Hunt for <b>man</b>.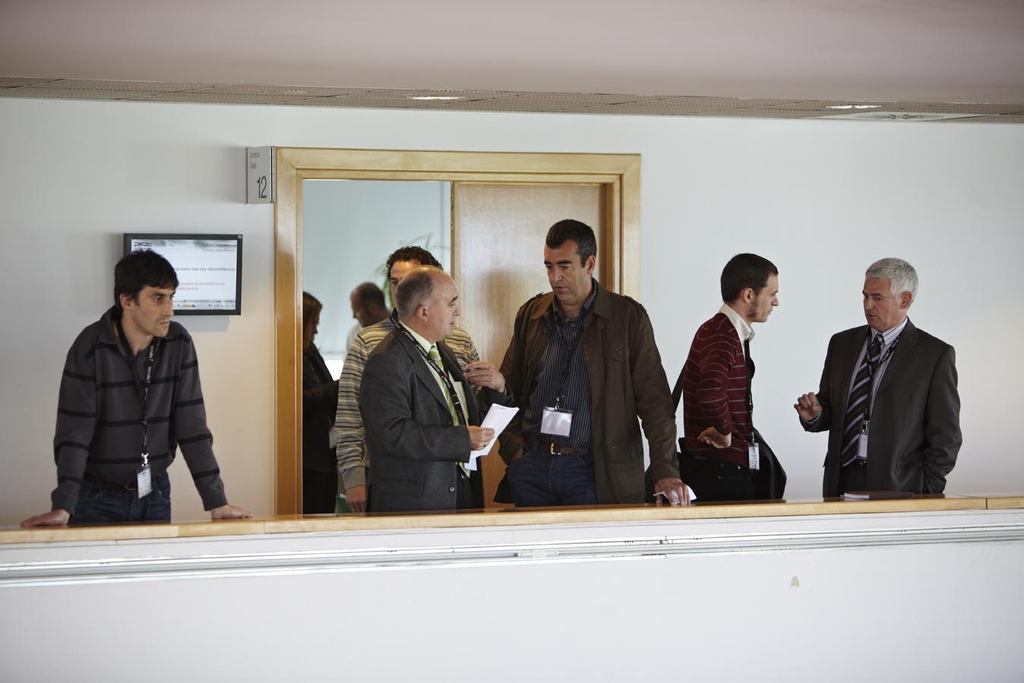
Hunted down at rect(801, 248, 969, 496).
